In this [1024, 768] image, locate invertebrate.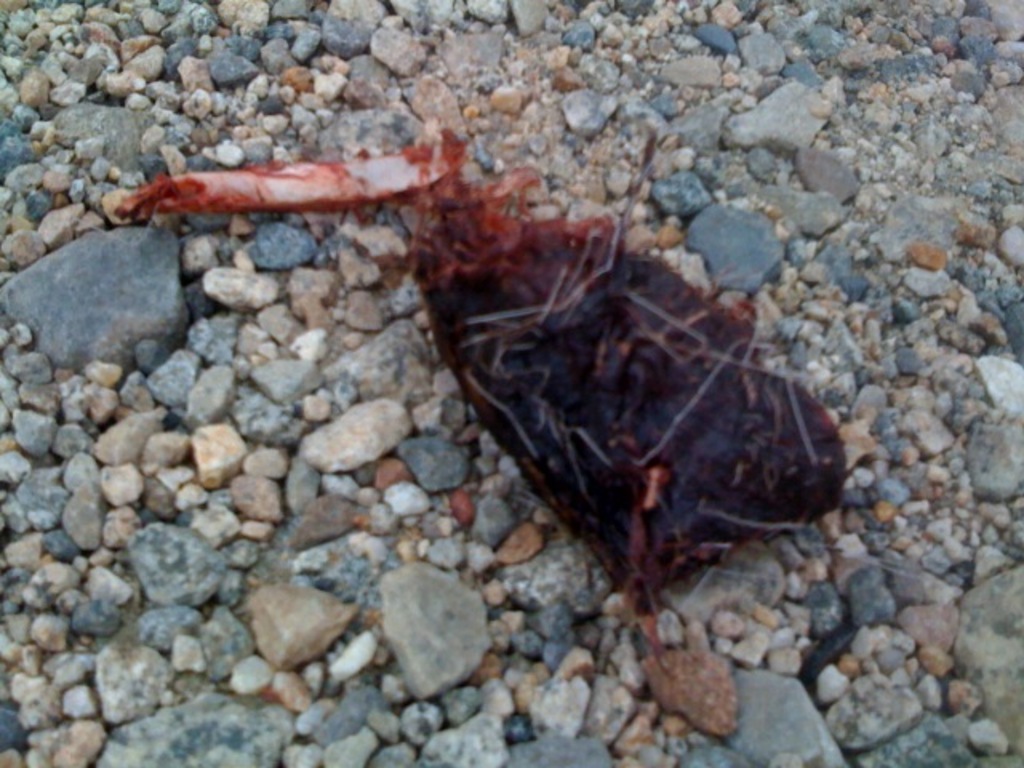
Bounding box: rect(370, 136, 875, 675).
